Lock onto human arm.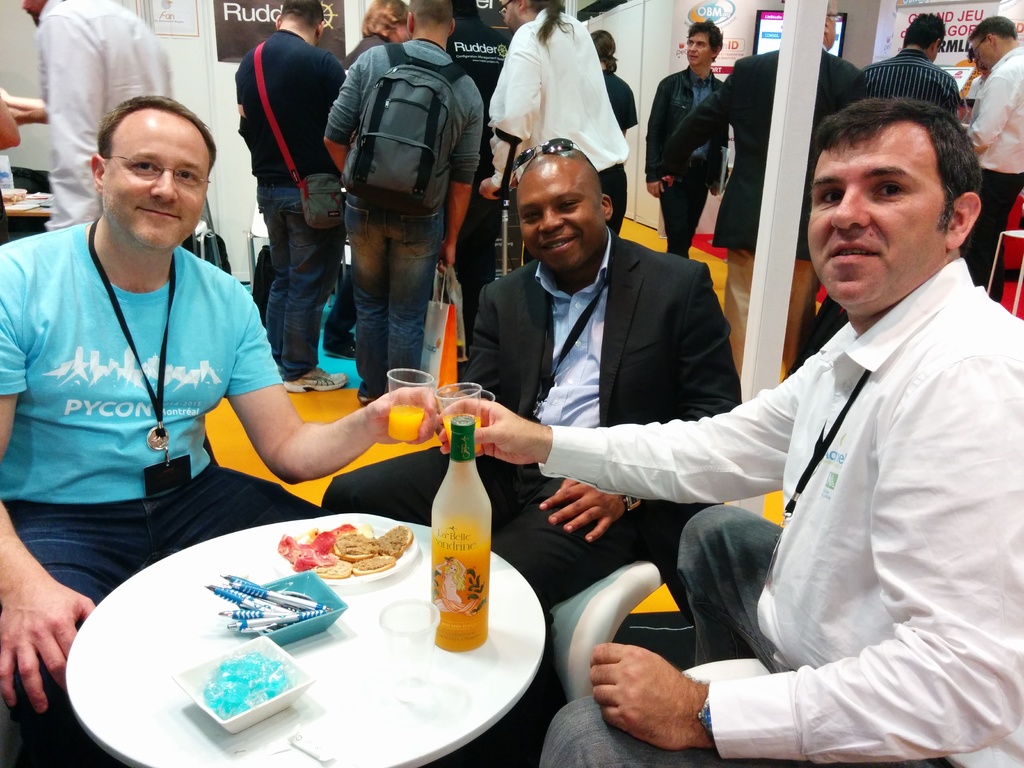
Locked: detection(321, 49, 369, 172).
